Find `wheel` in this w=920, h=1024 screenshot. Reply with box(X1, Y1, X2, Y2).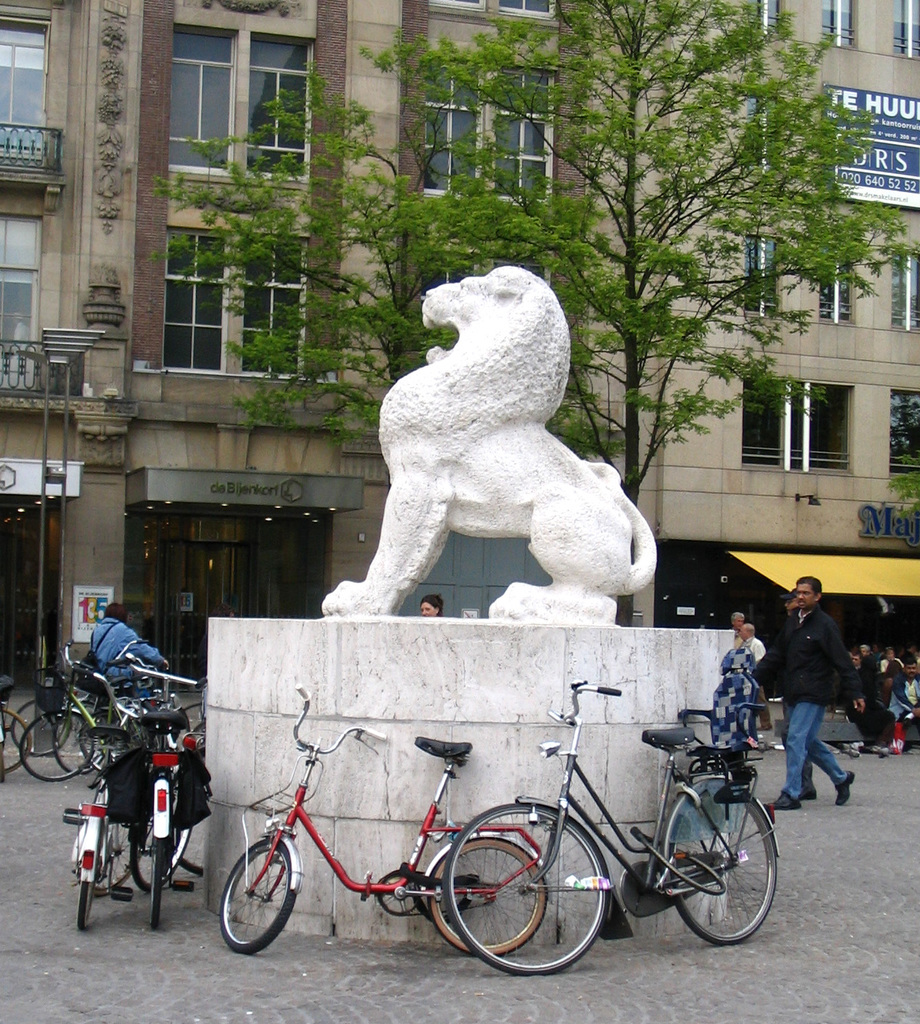
box(147, 820, 170, 933).
